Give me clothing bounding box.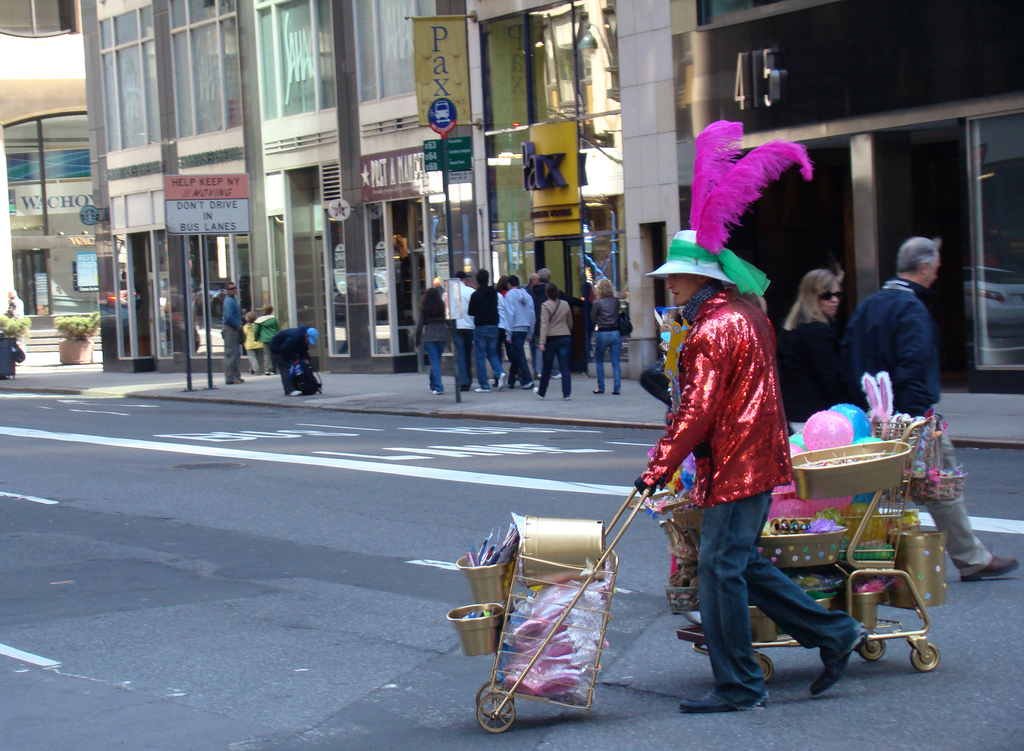
BBox(509, 291, 551, 392).
